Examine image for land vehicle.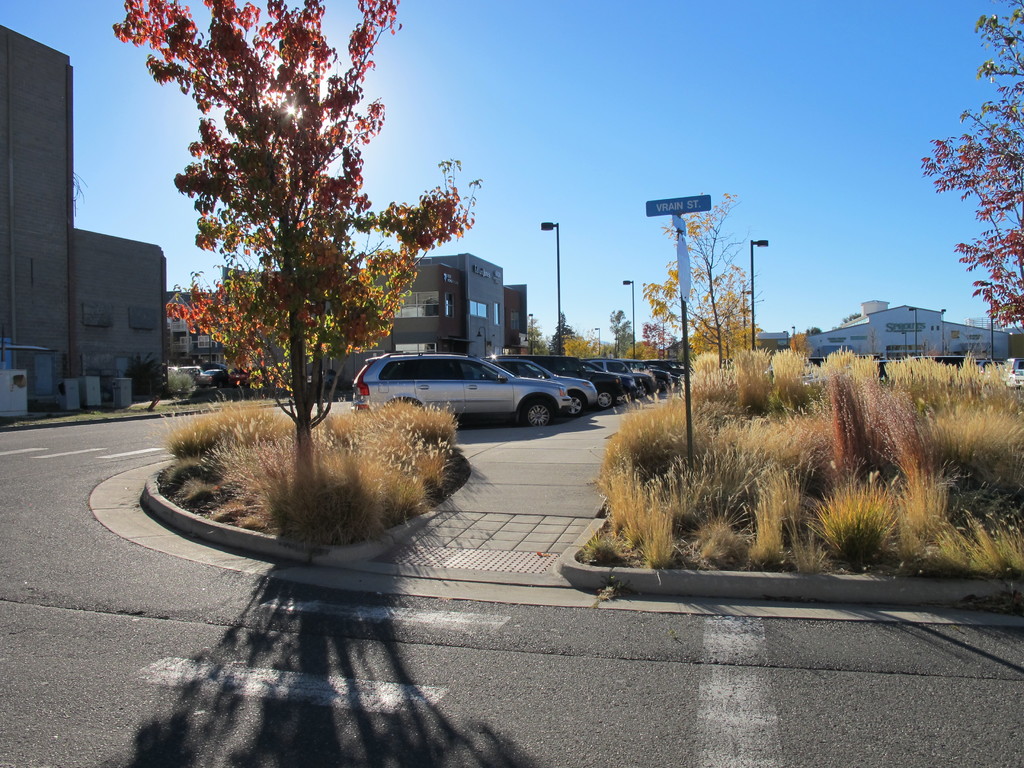
Examination result: {"x1": 626, "y1": 362, "x2": 653, "y2": 397}.
